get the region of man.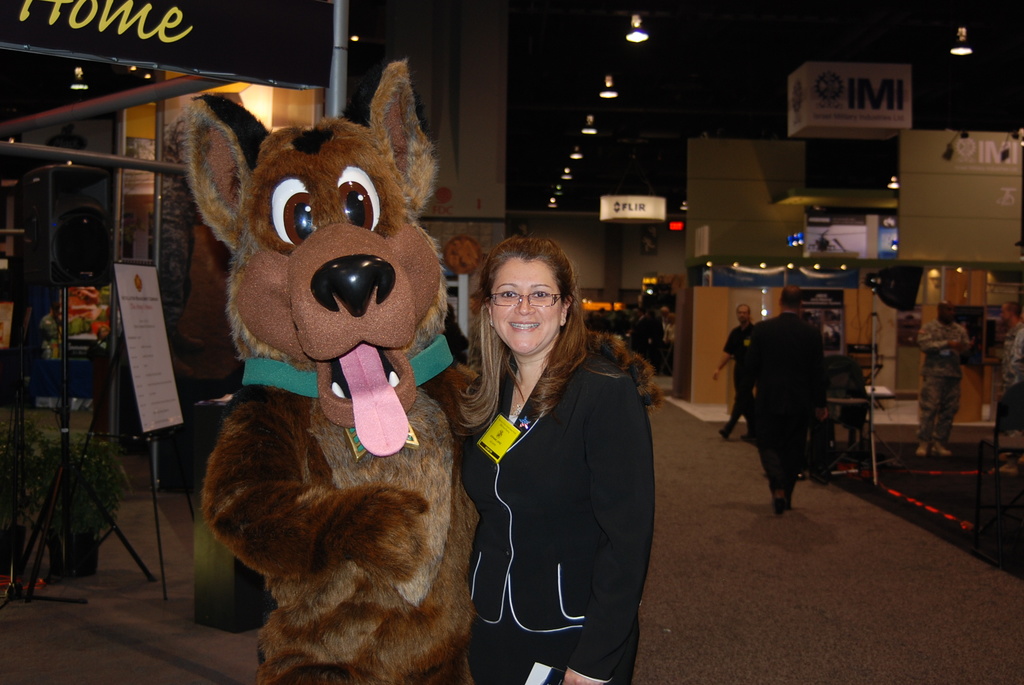
bbox=[739, 283, 830, 512].
